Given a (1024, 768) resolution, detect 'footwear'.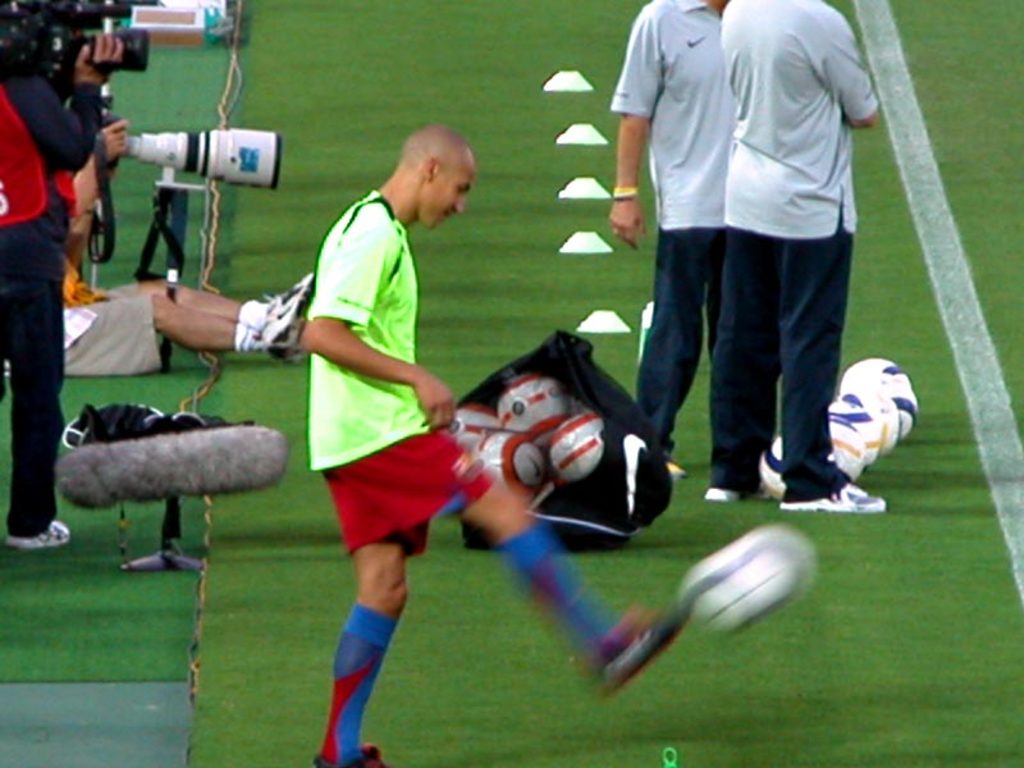
{"x1": 260, "y1": 270, "x2": 319, "y2": 317}.
